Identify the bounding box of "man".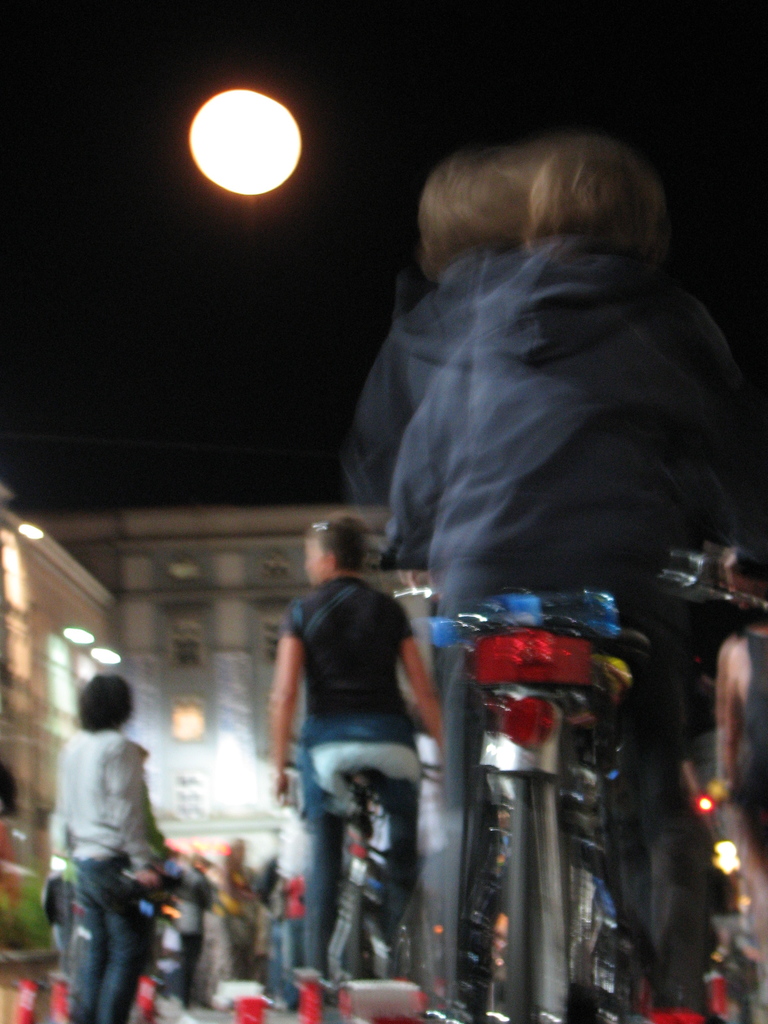
{"x1": 266, "y1": 502, "x2": 450, "y2": 998}.
